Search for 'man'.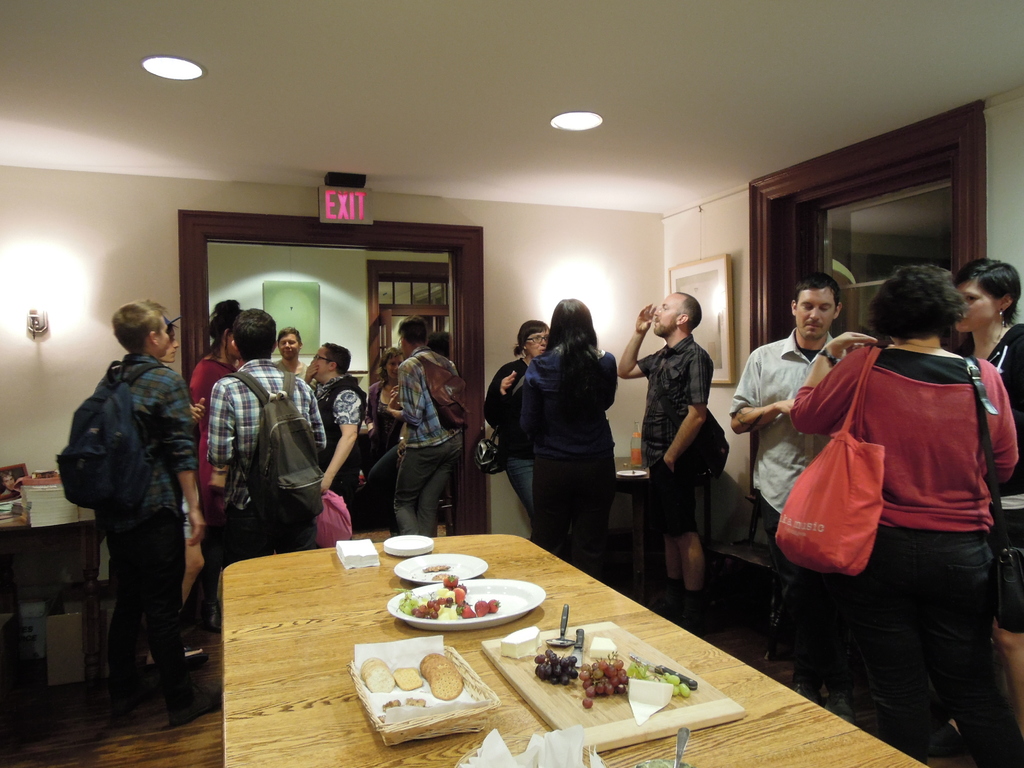
Found at 205 310 328 569.
